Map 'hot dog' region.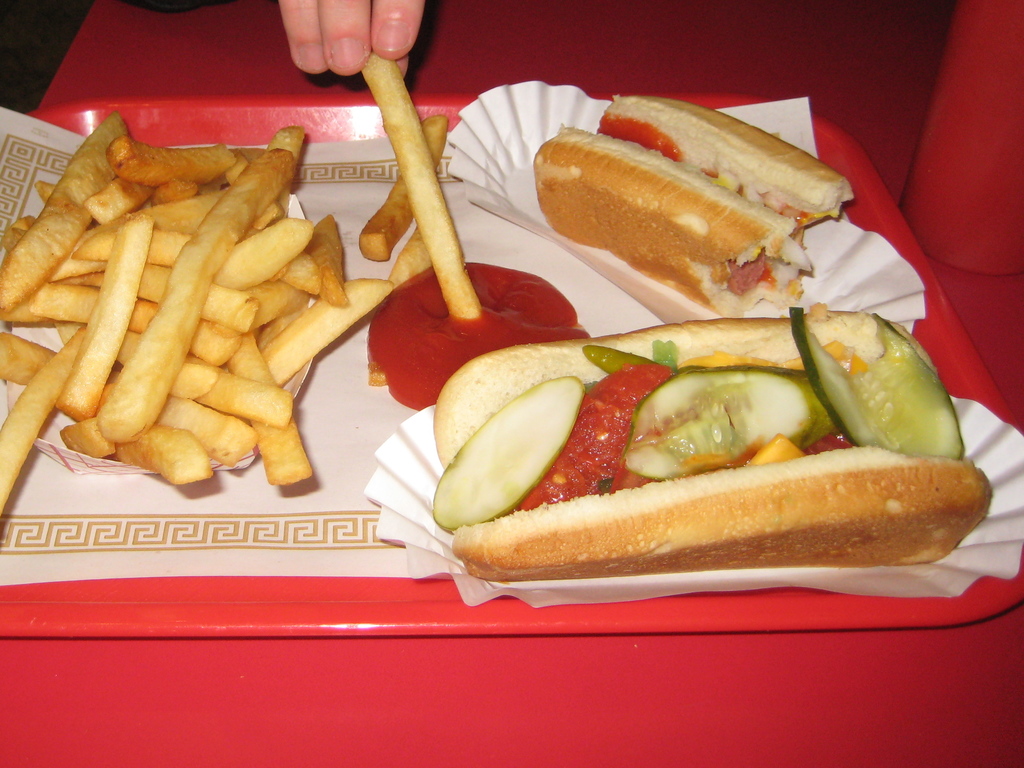
Mapped to 531/95/845/309.
